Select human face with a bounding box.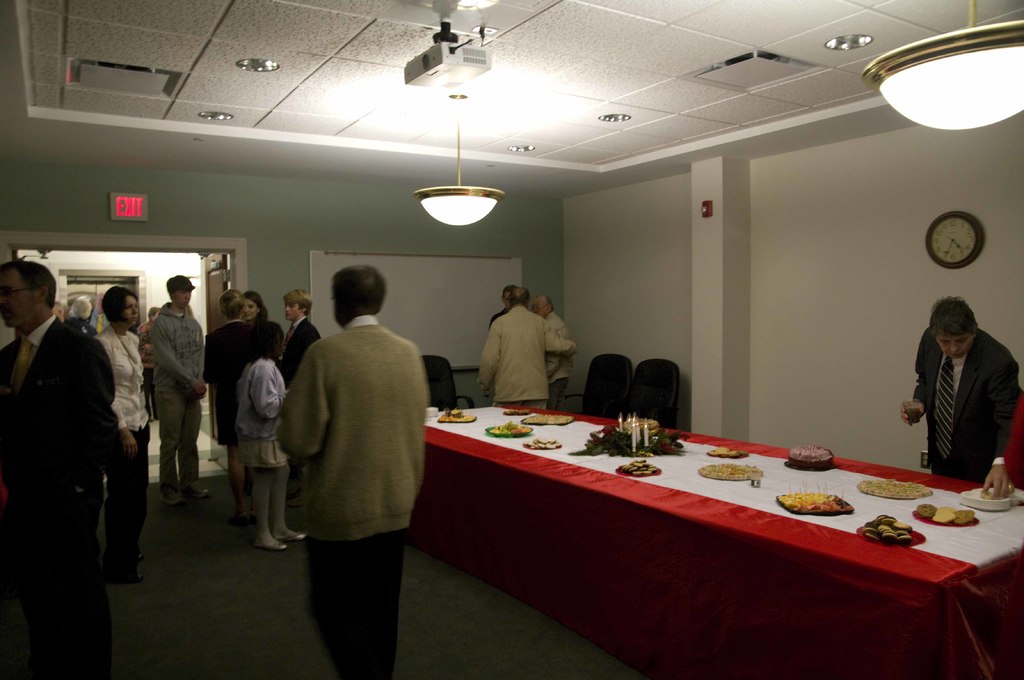
<bbox>534, 301, 547, 319</bbox>.
